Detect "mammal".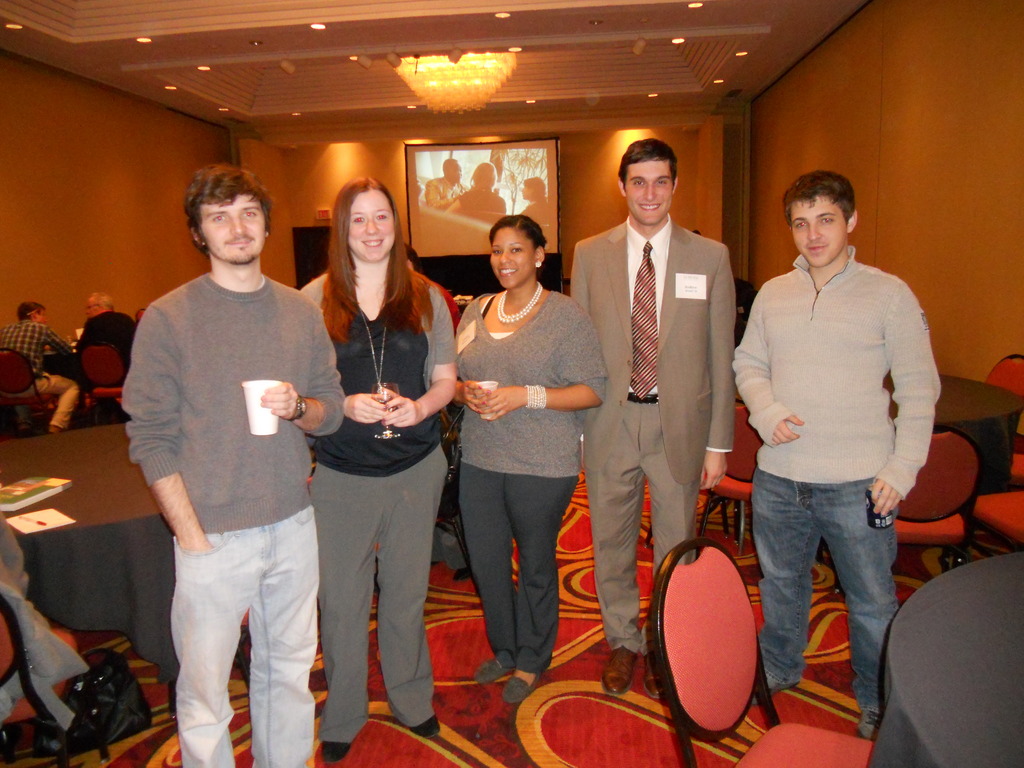
Detected at x1=523 y1=175 x2=554 y2=220.
